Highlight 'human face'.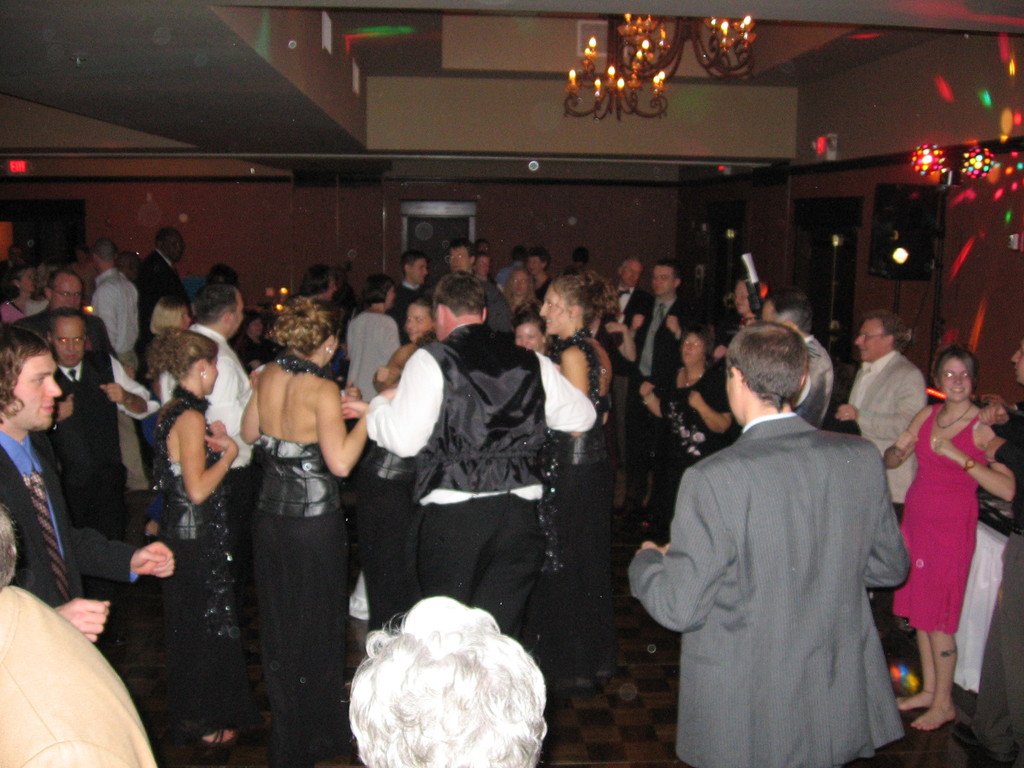
Highlighted region: l=524, t=254, r=543, b=275.
